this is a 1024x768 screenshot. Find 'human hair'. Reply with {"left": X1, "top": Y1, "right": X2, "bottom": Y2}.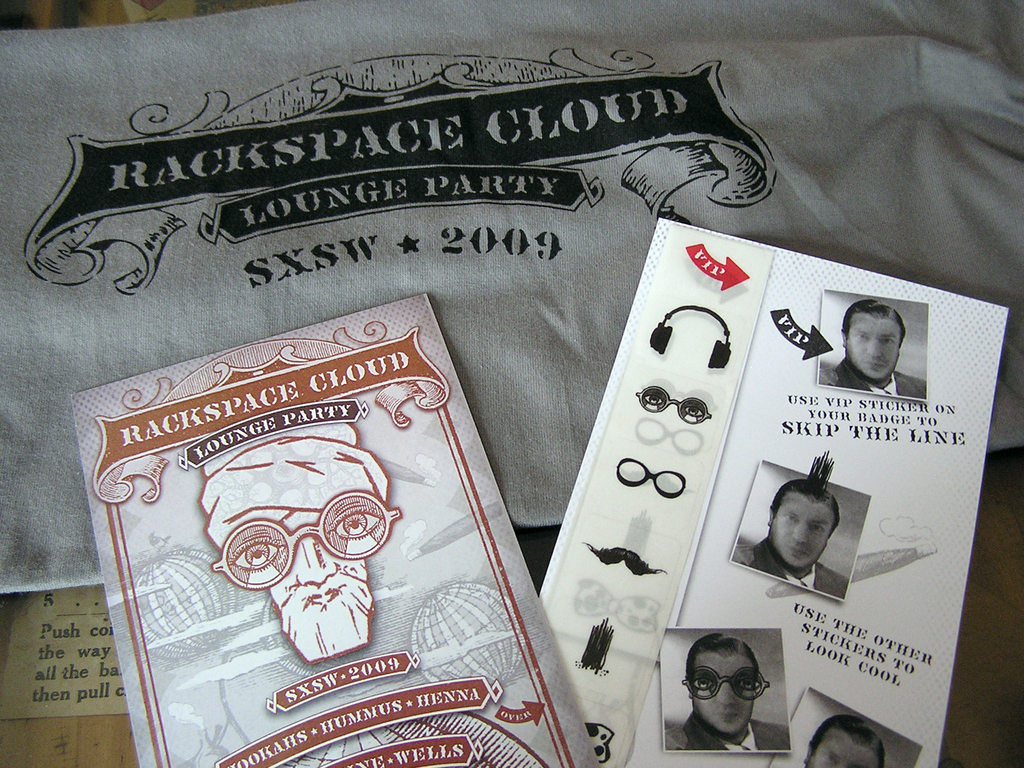
{"left": 838, "top": 293, "right": 907, "bottom": 337}.
